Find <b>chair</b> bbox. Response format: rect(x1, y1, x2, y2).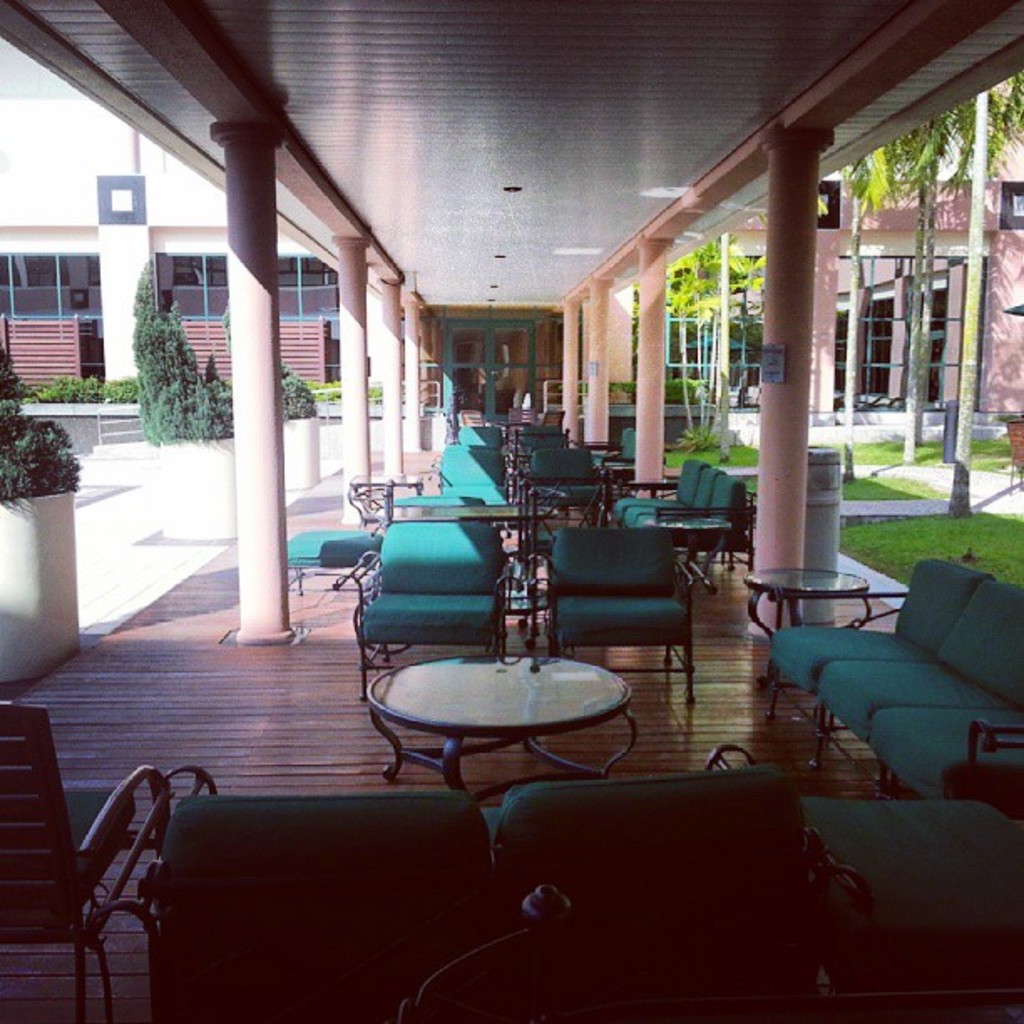
rect(448, 422, 510, 468).
